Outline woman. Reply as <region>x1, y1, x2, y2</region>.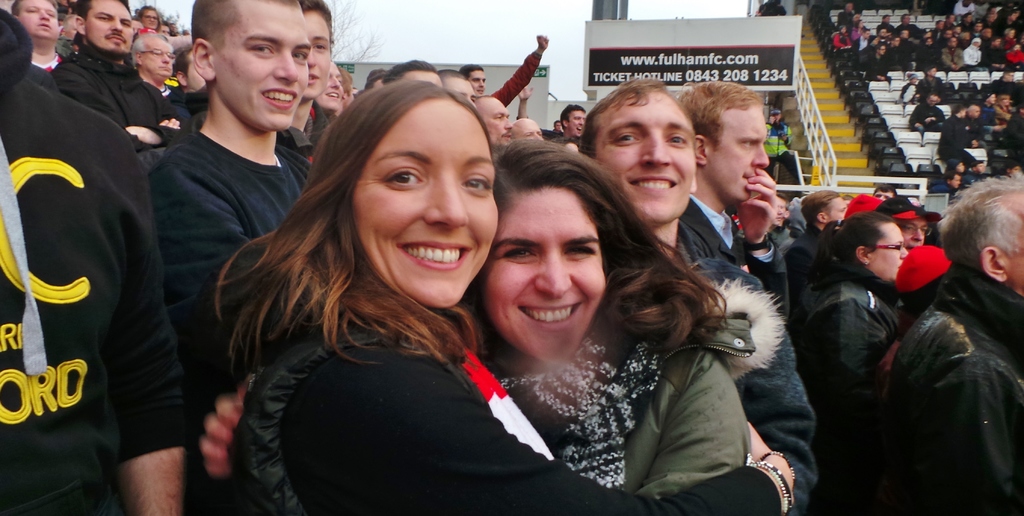
<region>317, 62, 342, 120</region>.
